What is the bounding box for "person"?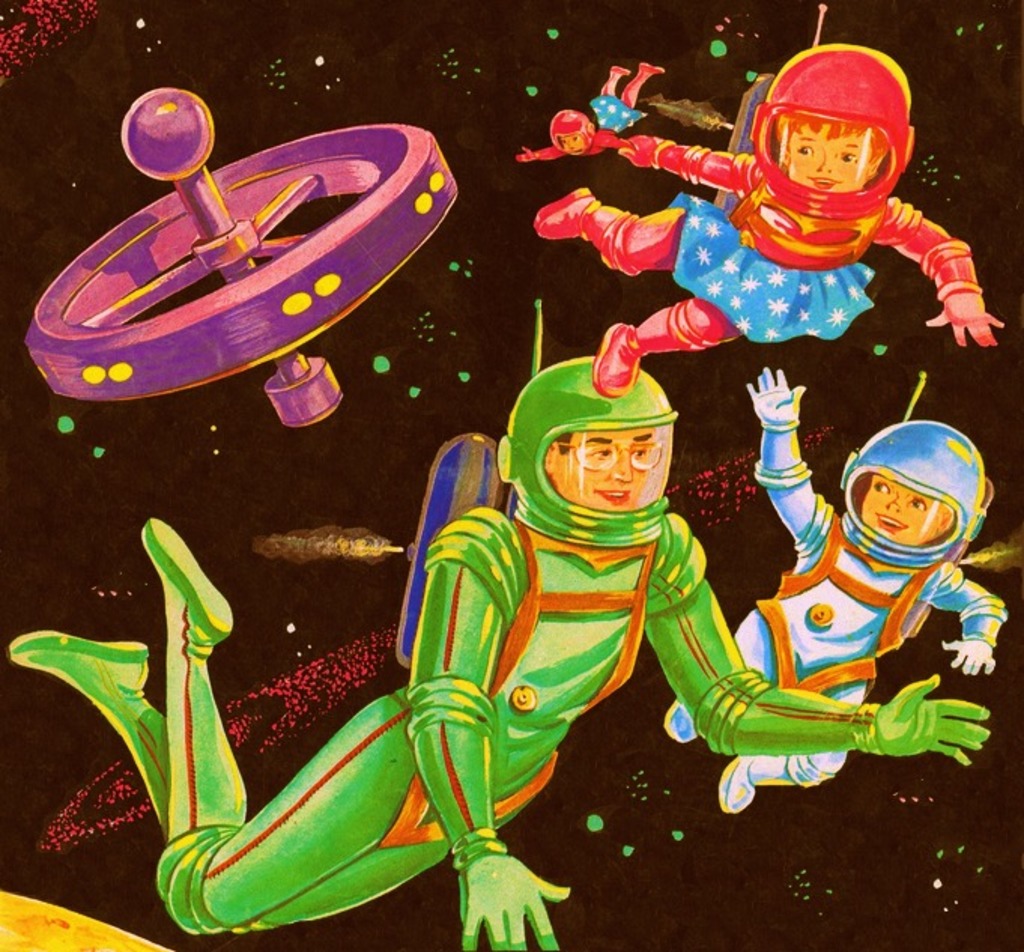
crop(656, 367, 1009, 814).
